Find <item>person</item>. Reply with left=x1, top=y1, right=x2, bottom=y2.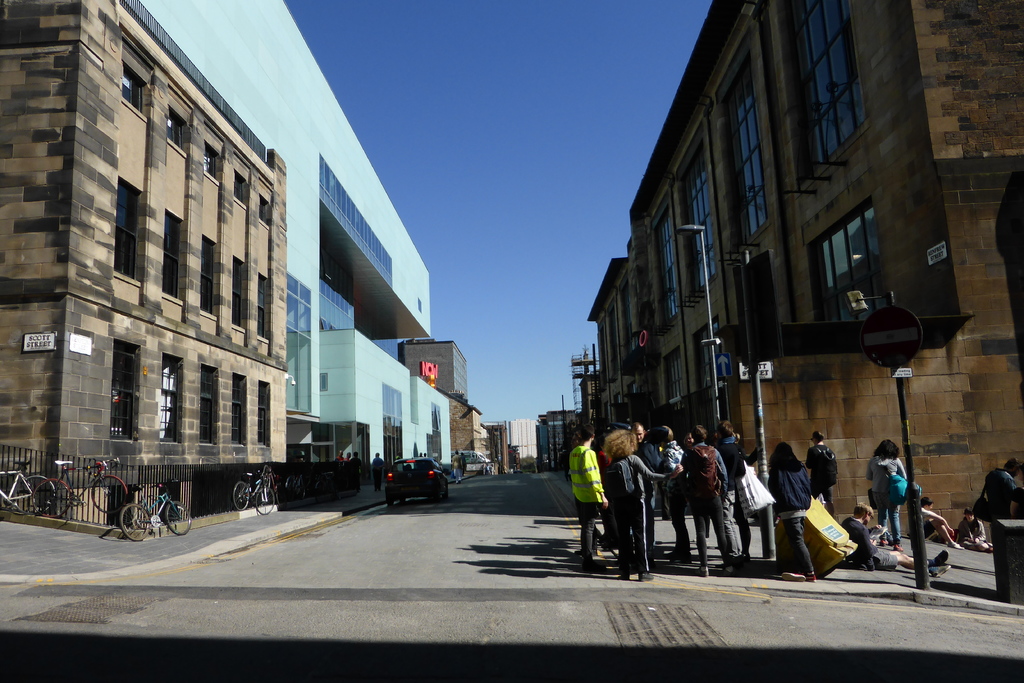
left=960, top=504, right=995, bottom=552.
